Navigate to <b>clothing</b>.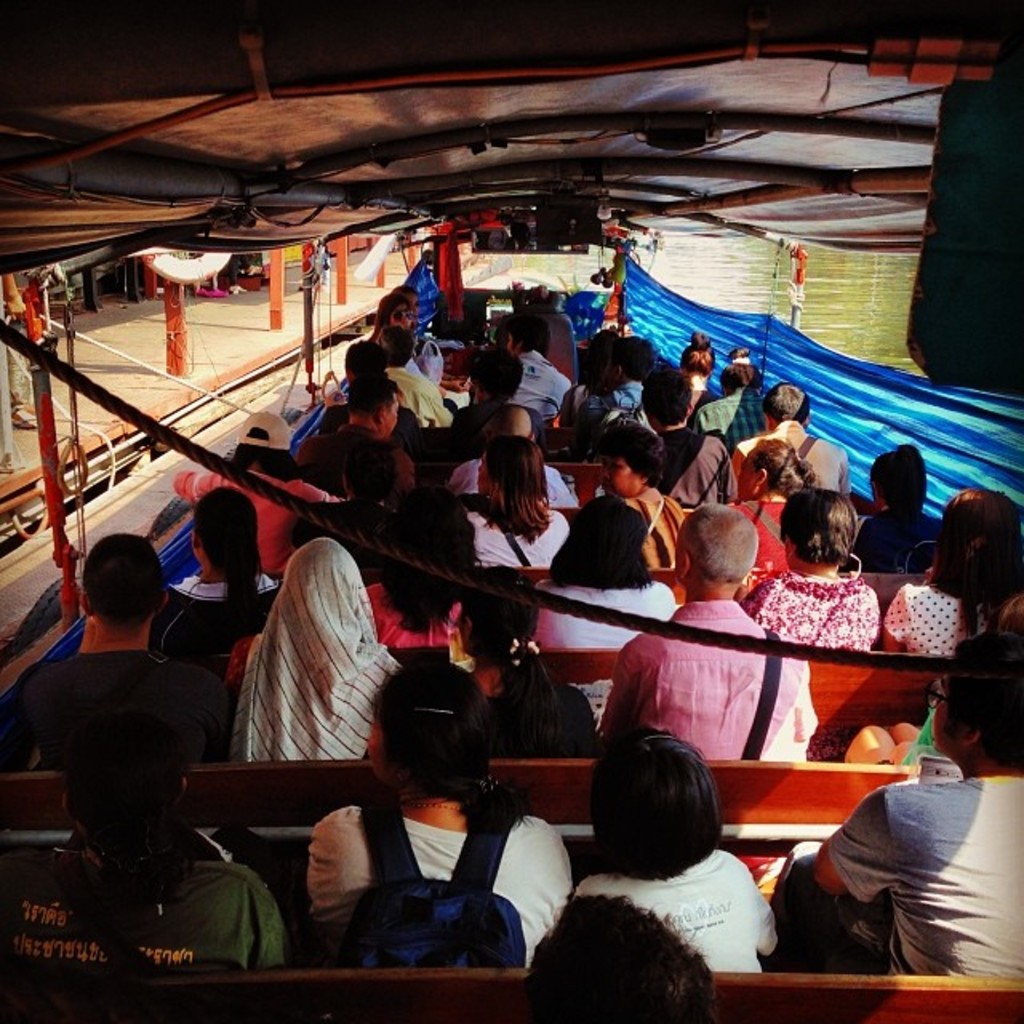
Navigation target: (530,584,674,656).
